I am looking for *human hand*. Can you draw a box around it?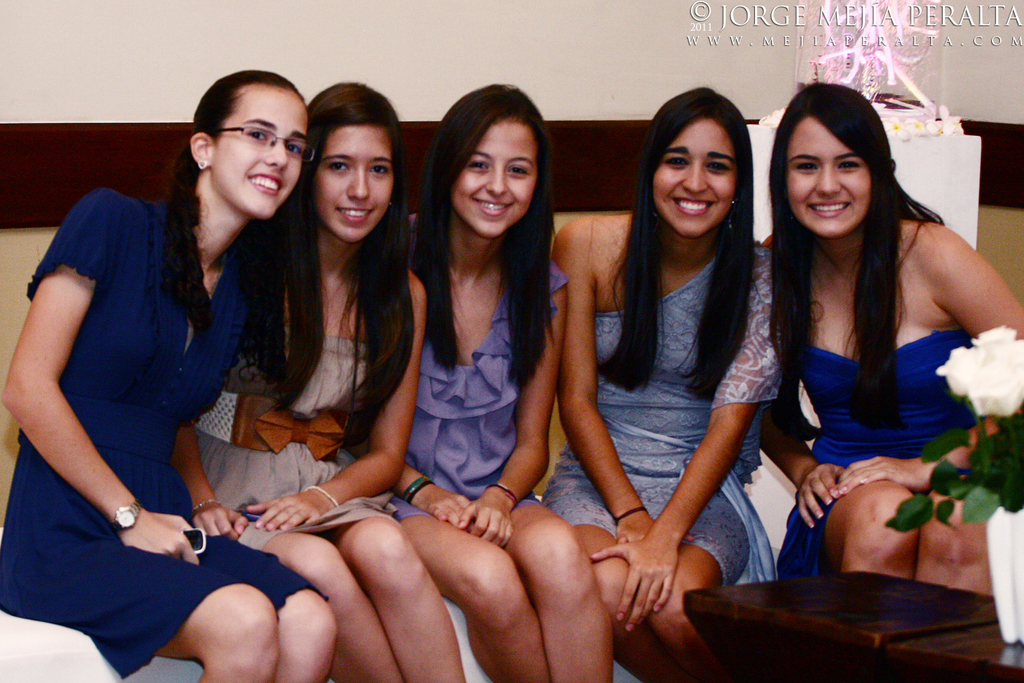
Sure, the bounding box is 457 488 514 549.
